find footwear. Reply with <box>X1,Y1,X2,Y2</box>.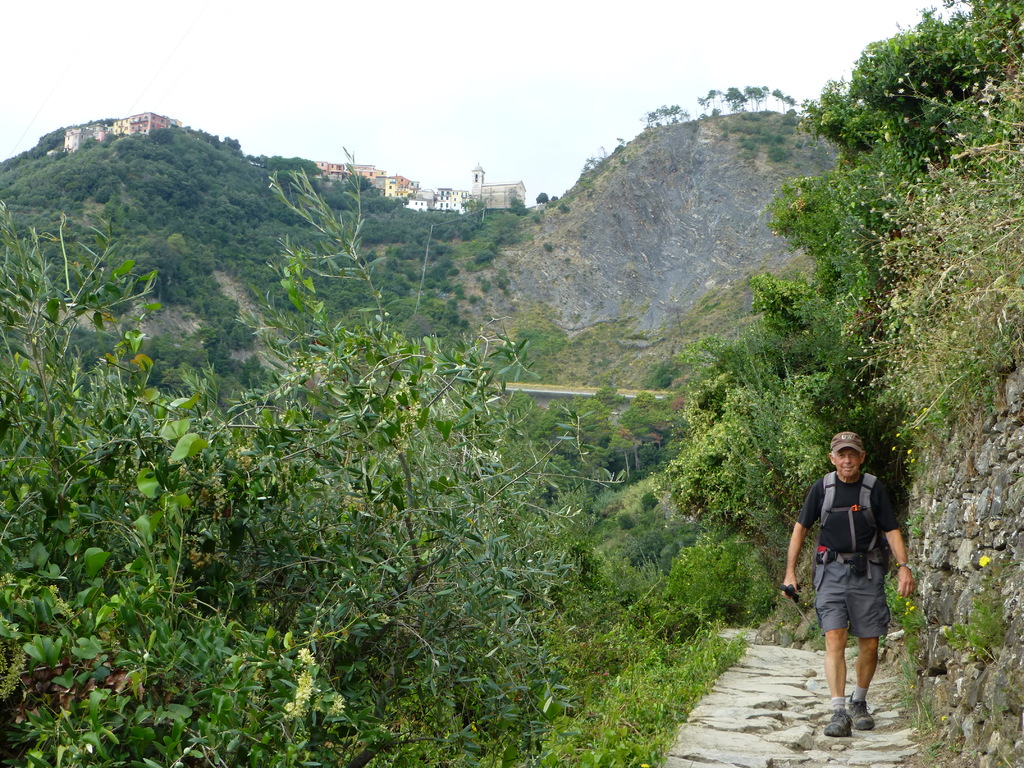
<box>822,701,854,737</box>.
